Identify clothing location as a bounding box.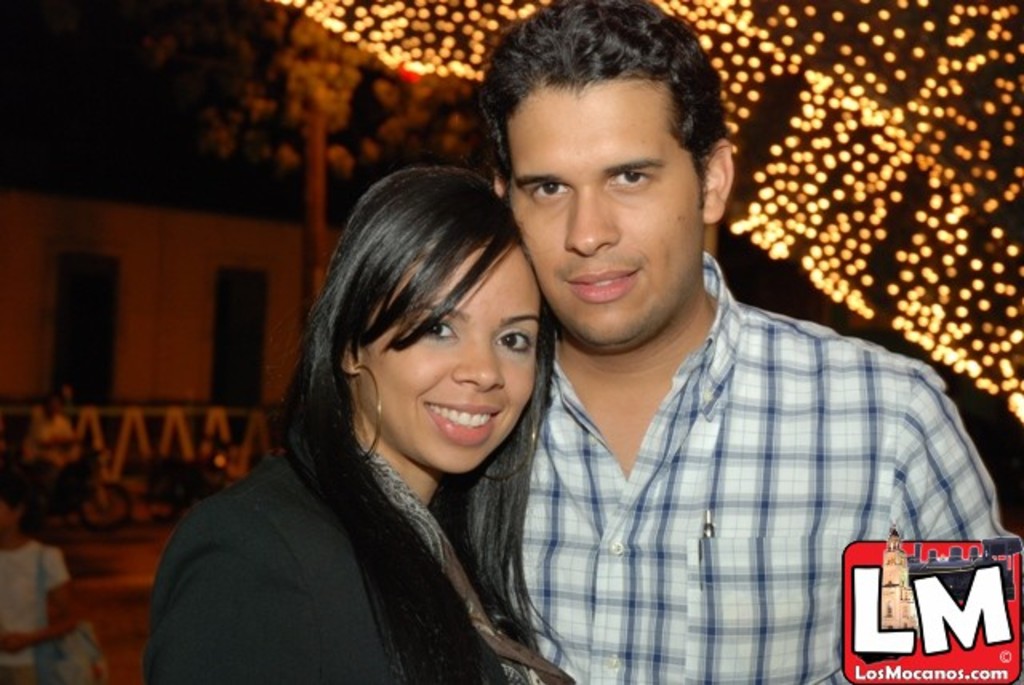
<region>485, 259, 1023, 667</region>.
